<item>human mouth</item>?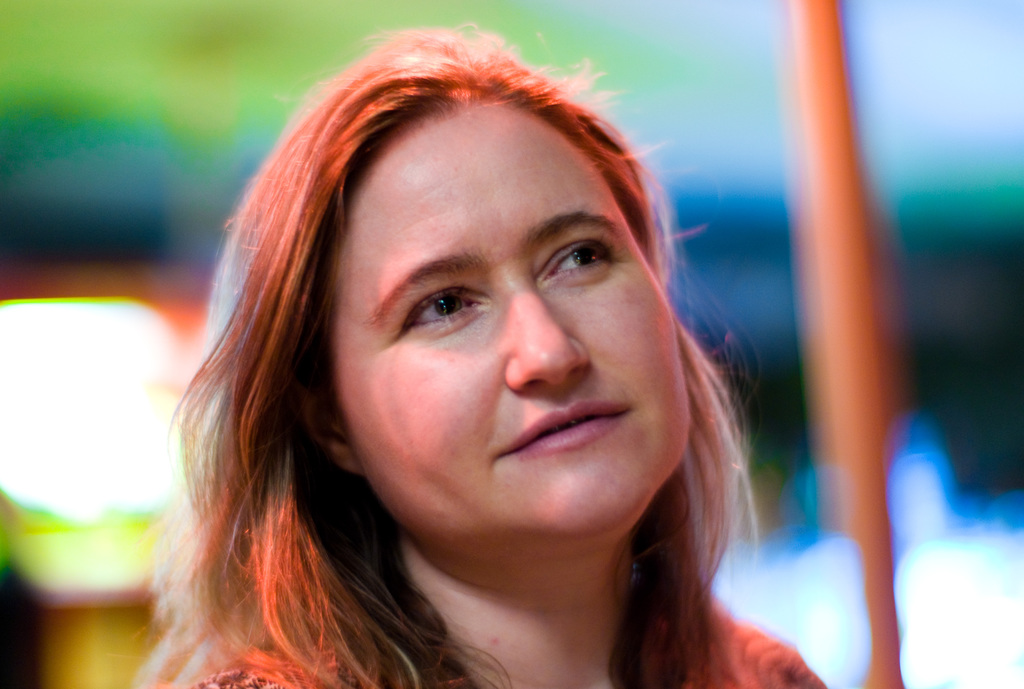
bbox=[506, 398, 628, 459]
